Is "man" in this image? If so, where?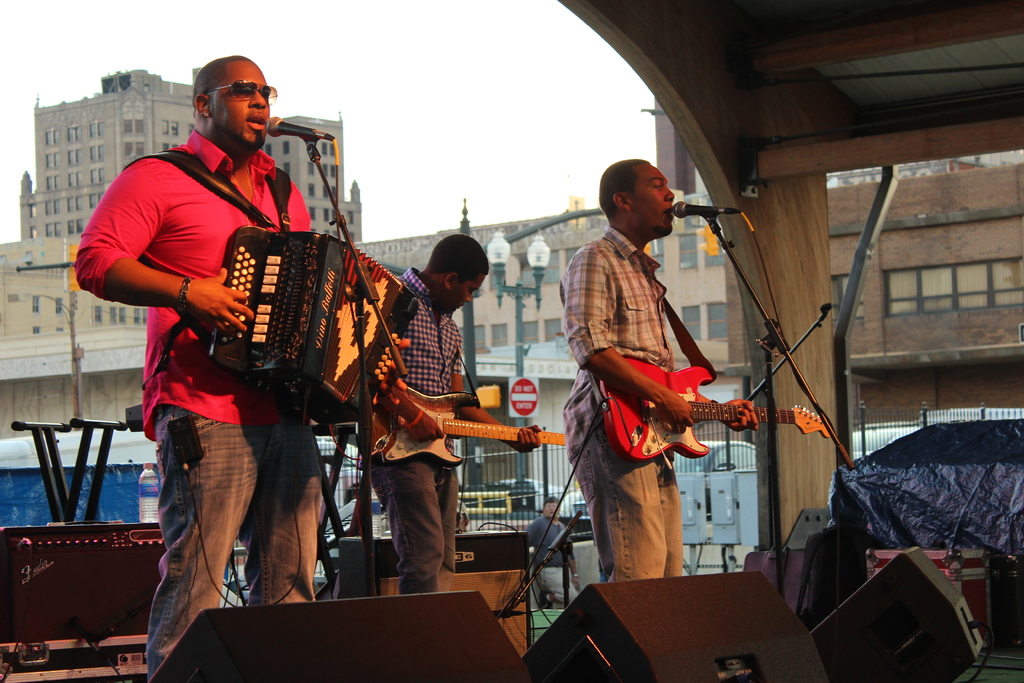
Yes, at x1=71 y1=55 x2=331 y2=682.
